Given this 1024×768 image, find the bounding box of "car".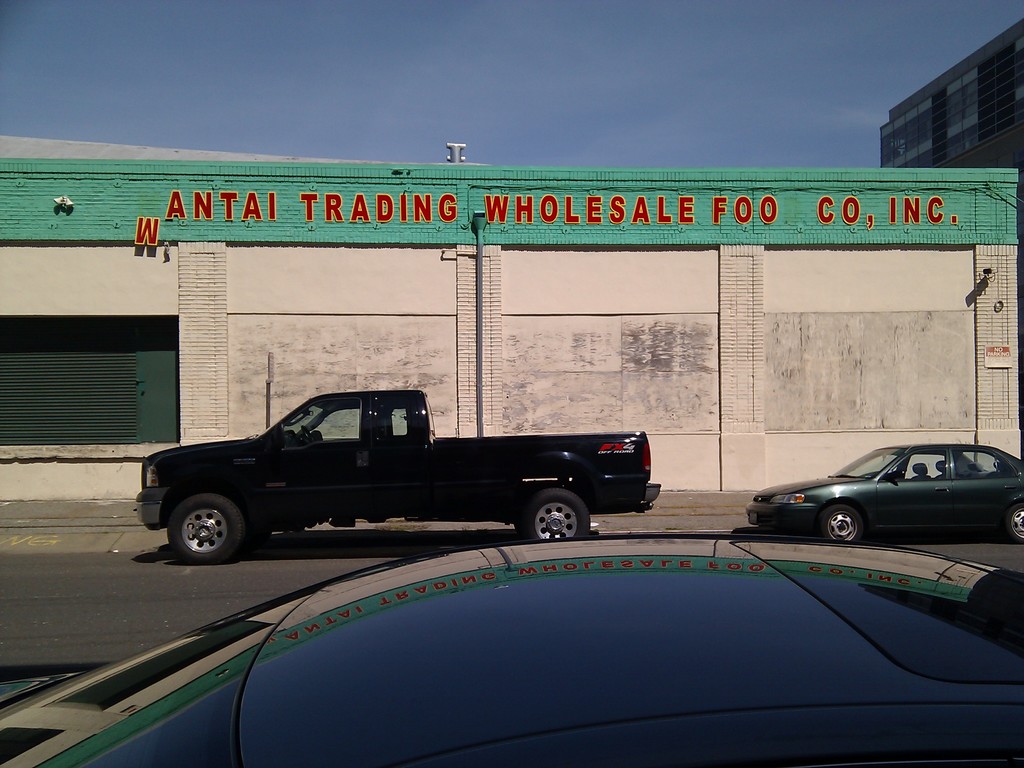
left=748, top=446, right=1023, bottom=543.
